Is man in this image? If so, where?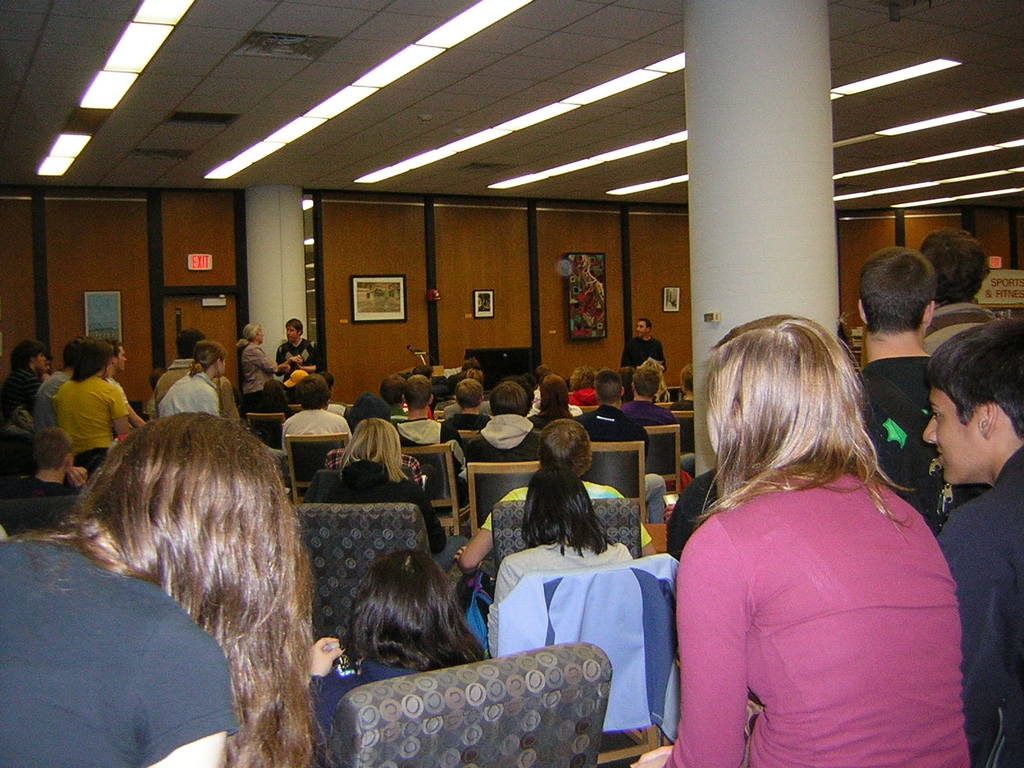
Yes, at 40,357,51,385.
